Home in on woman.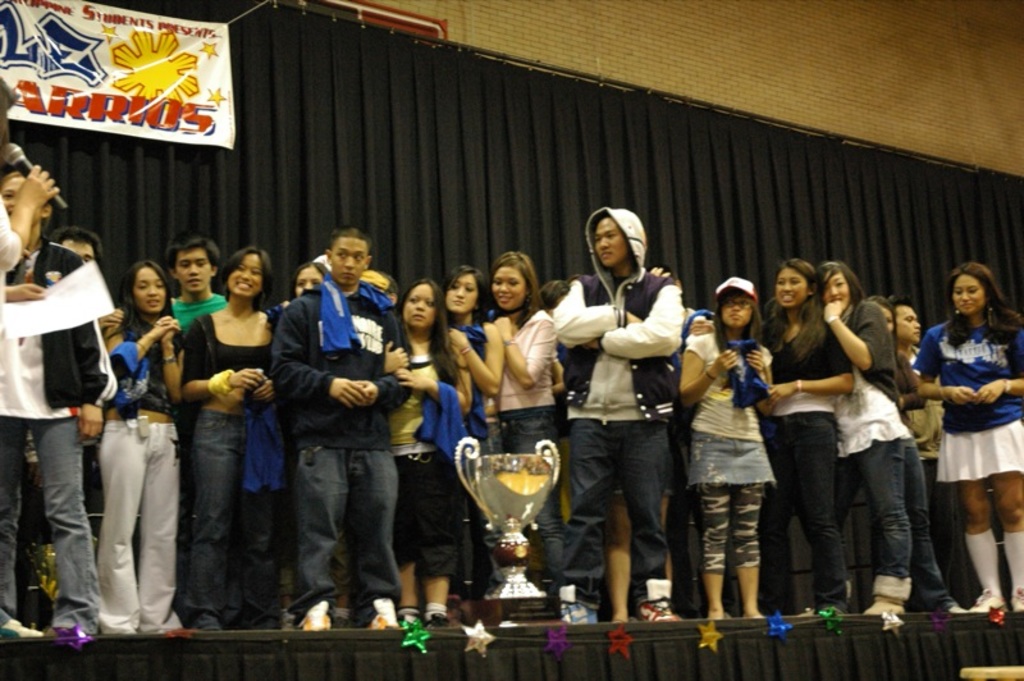
Homed in at (x1=91, y1=260, x2=195, y2=635).
